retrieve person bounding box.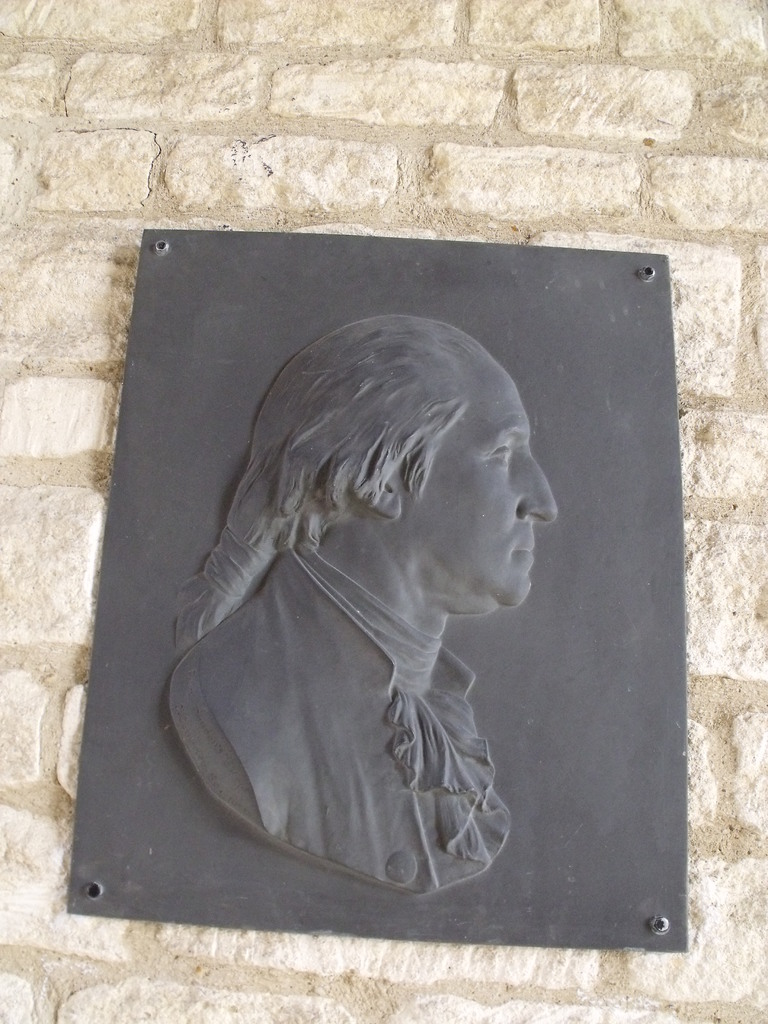
Bounding box: (146,278,563,973).
